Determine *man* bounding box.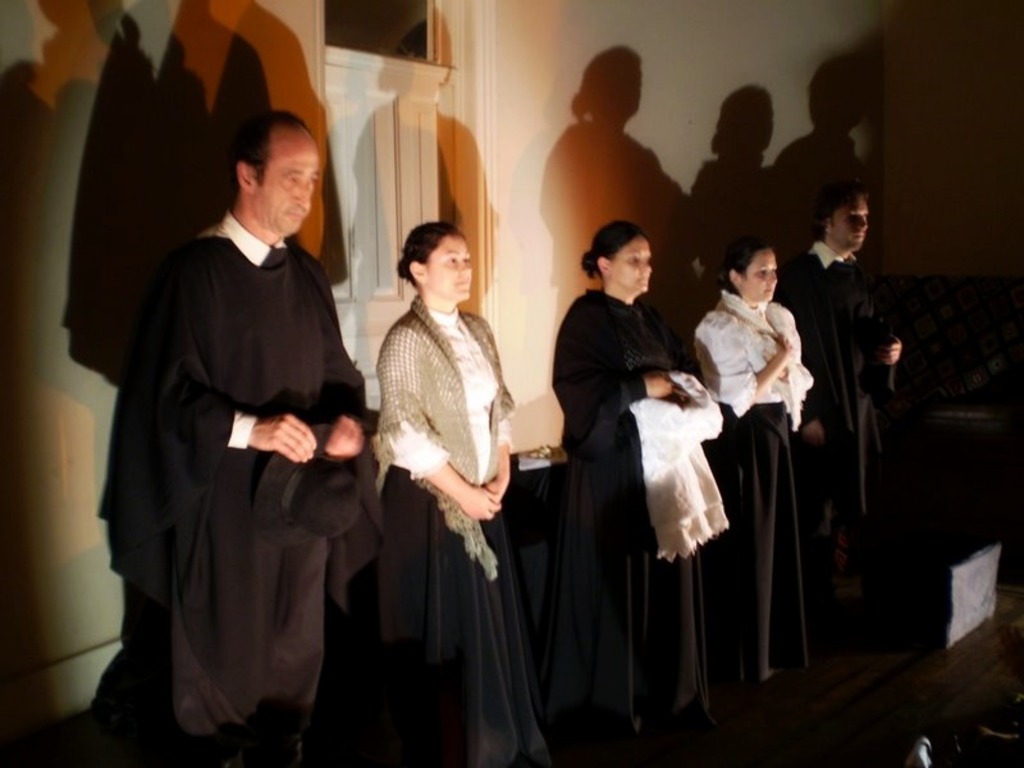
Determined: x1=110, y1=87, x2=371, y2=762.
